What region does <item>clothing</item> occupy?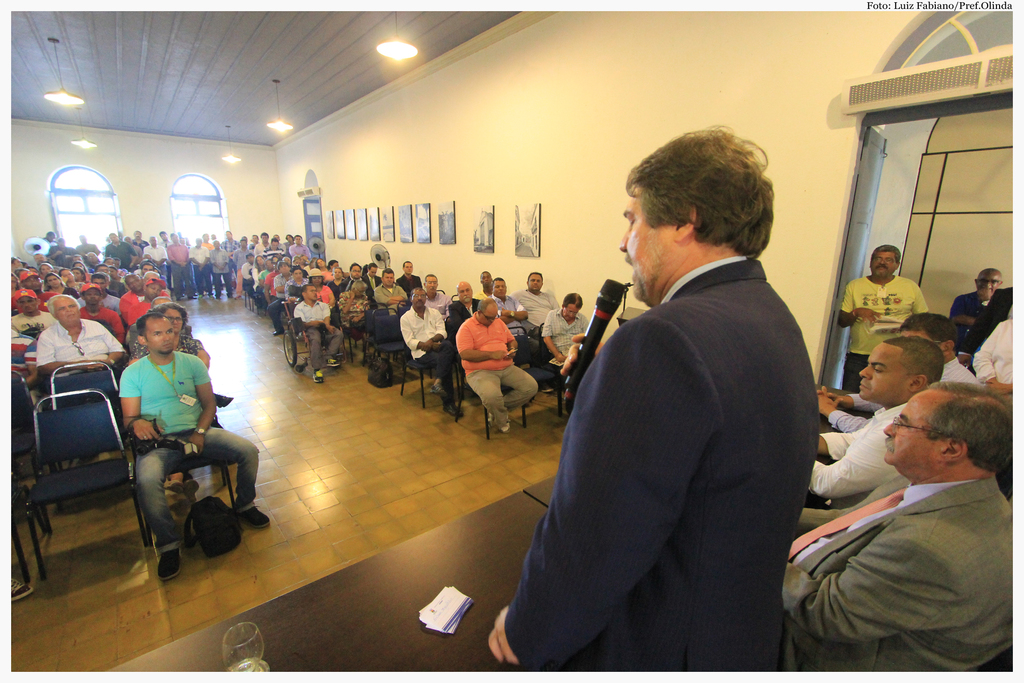
bbox(117, 286, 147, 309).
